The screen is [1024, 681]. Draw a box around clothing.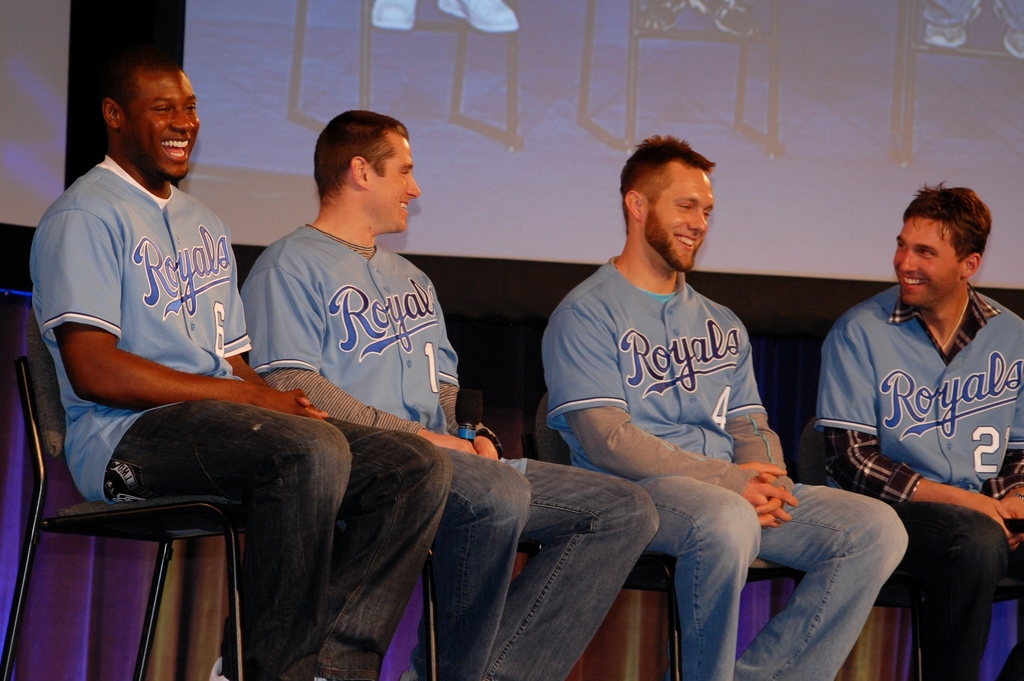
l=543, t=129, r=909, b=680.
